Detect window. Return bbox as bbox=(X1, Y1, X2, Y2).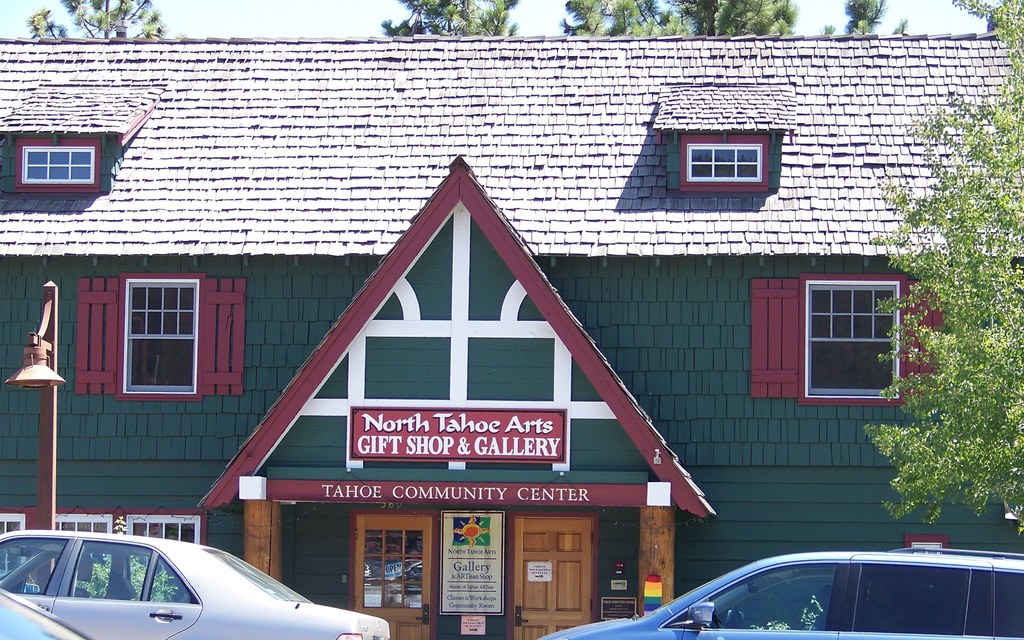
bbox=(0, 505, 200, 602).
